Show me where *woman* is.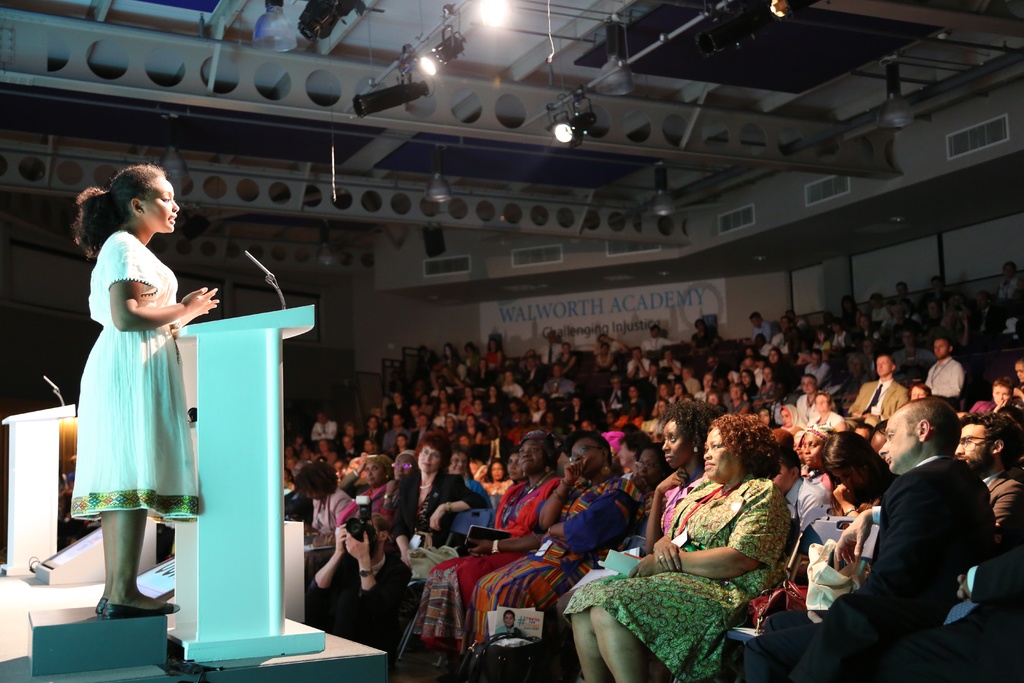
*woman* is at {"x1": 396, "y1": 418, "x2": 404, "y2": 427}.
